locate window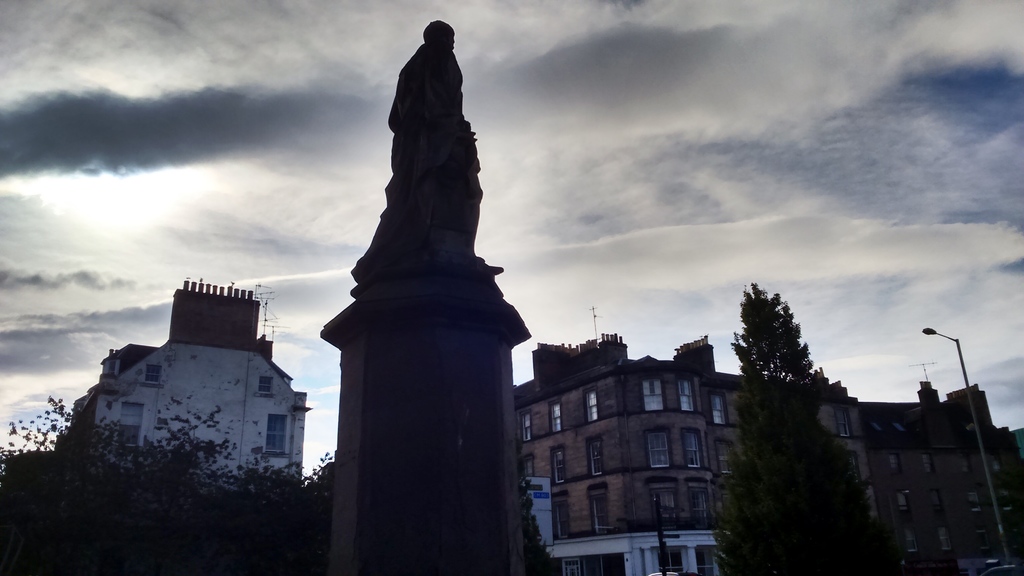
pyautogui.locateOnScreen(524, 413, 540, 443)
